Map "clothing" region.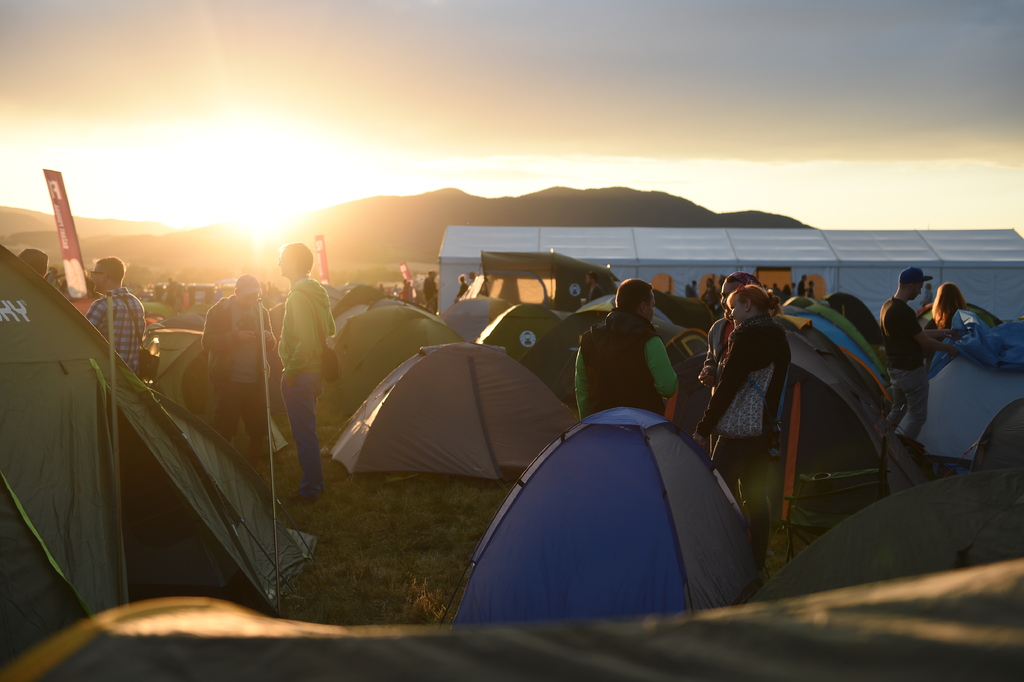
Mapped to x1=198 y1=293 x2=272 y2=448.
